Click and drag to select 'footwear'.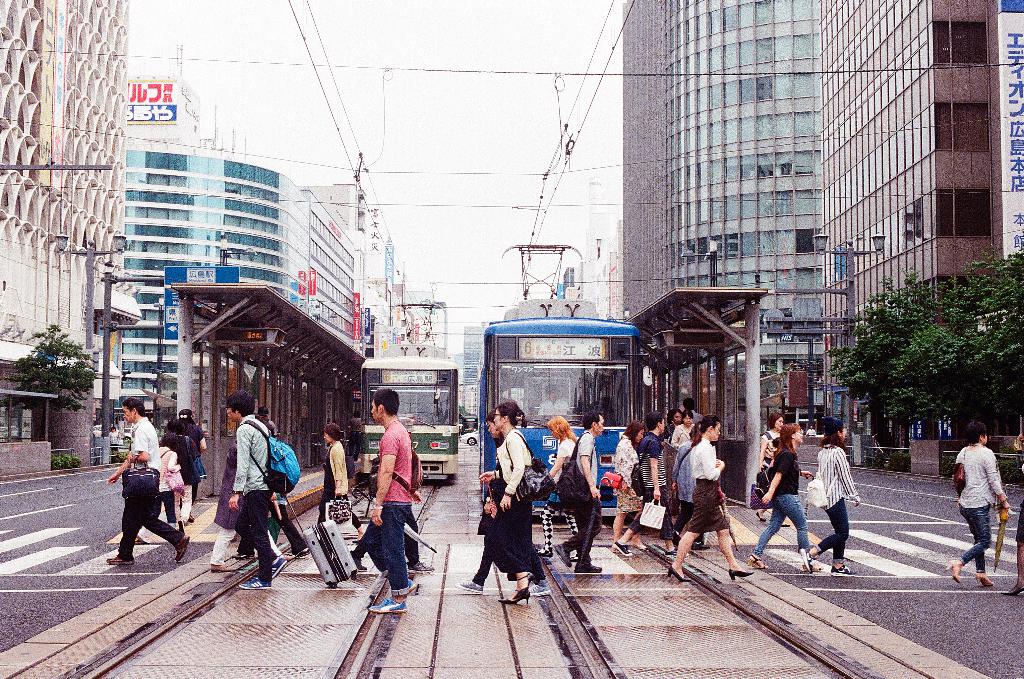
Selection: 530/580/548/596.
